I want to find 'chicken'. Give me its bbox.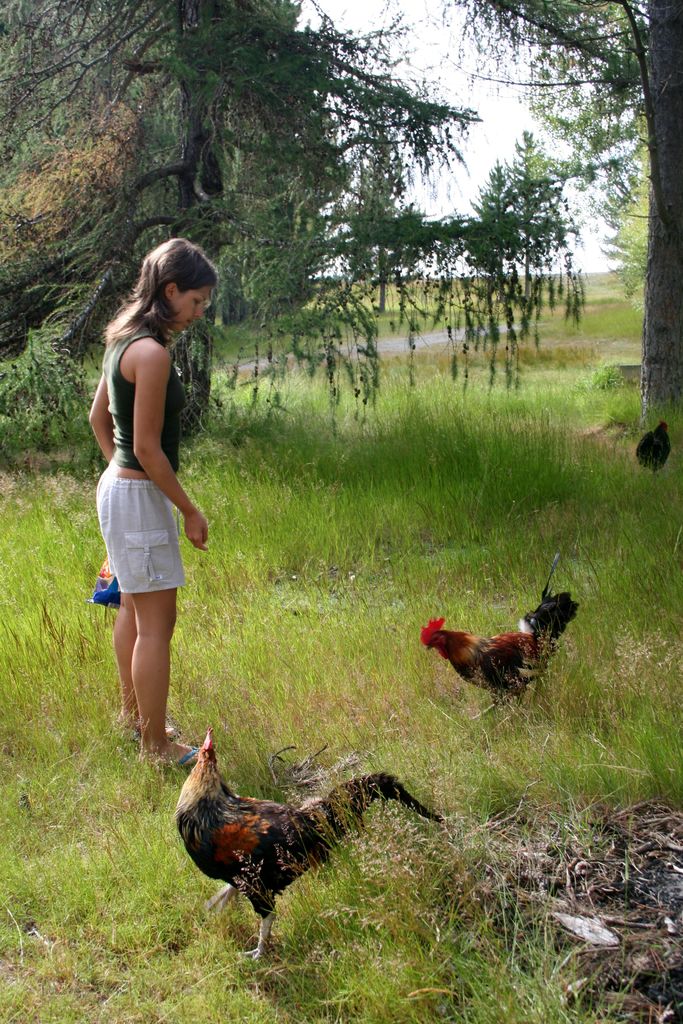
413 547 588 715.
